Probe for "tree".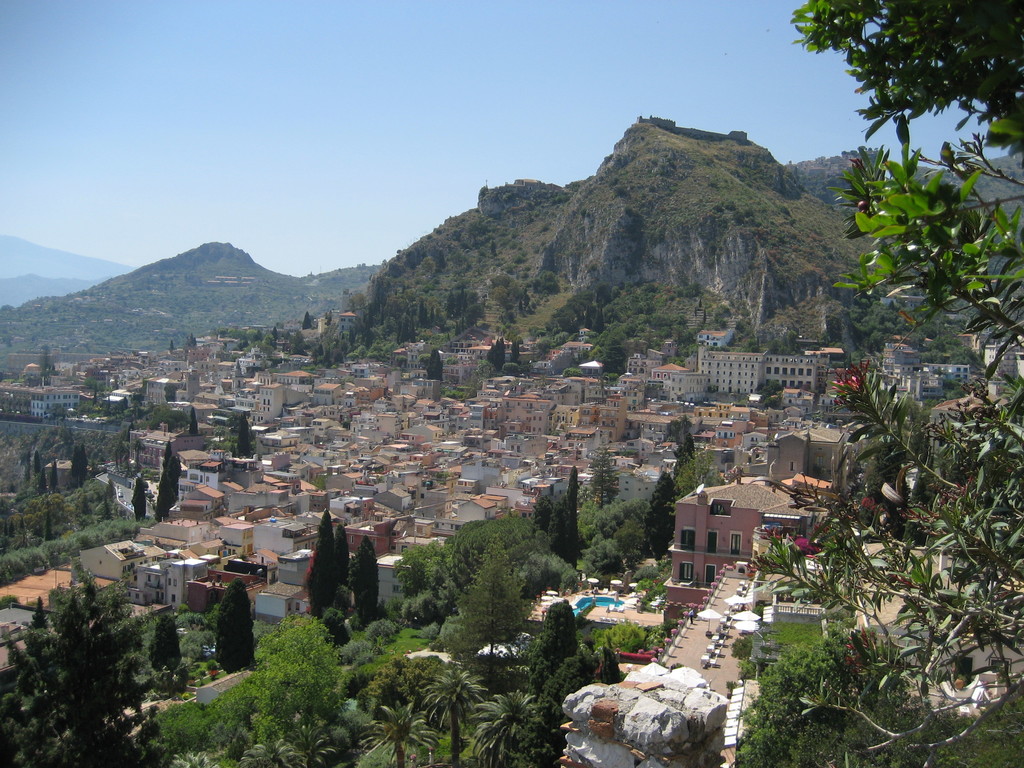
Probe result: 232 403 255 460.
